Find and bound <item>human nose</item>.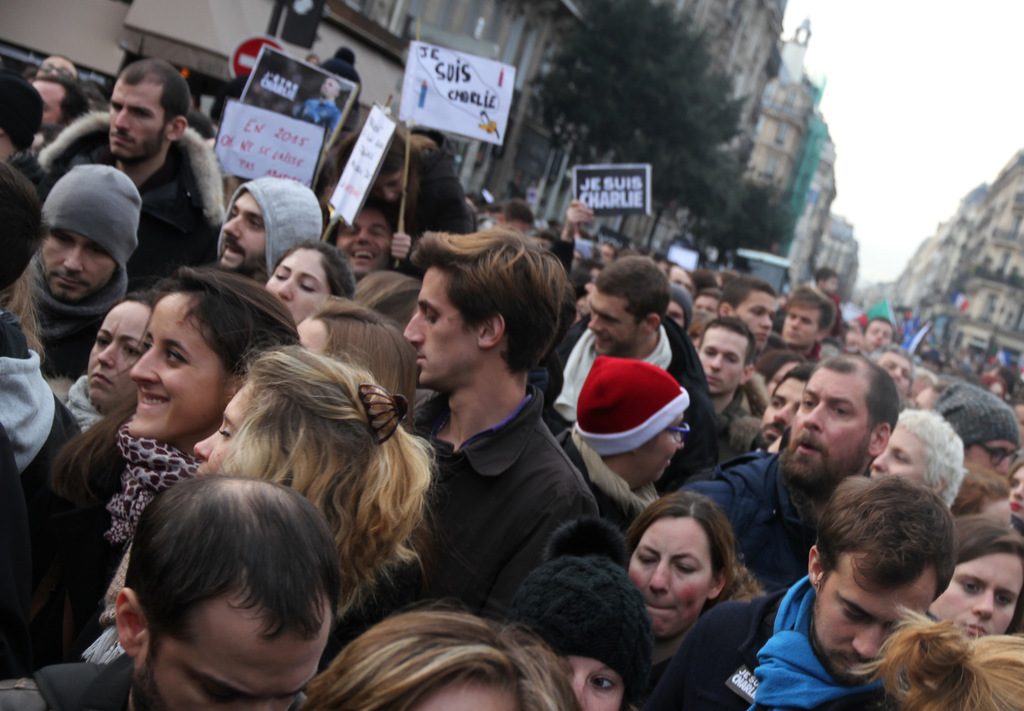
Bound: x1=222, y1=217, x2=239, y2=239.
